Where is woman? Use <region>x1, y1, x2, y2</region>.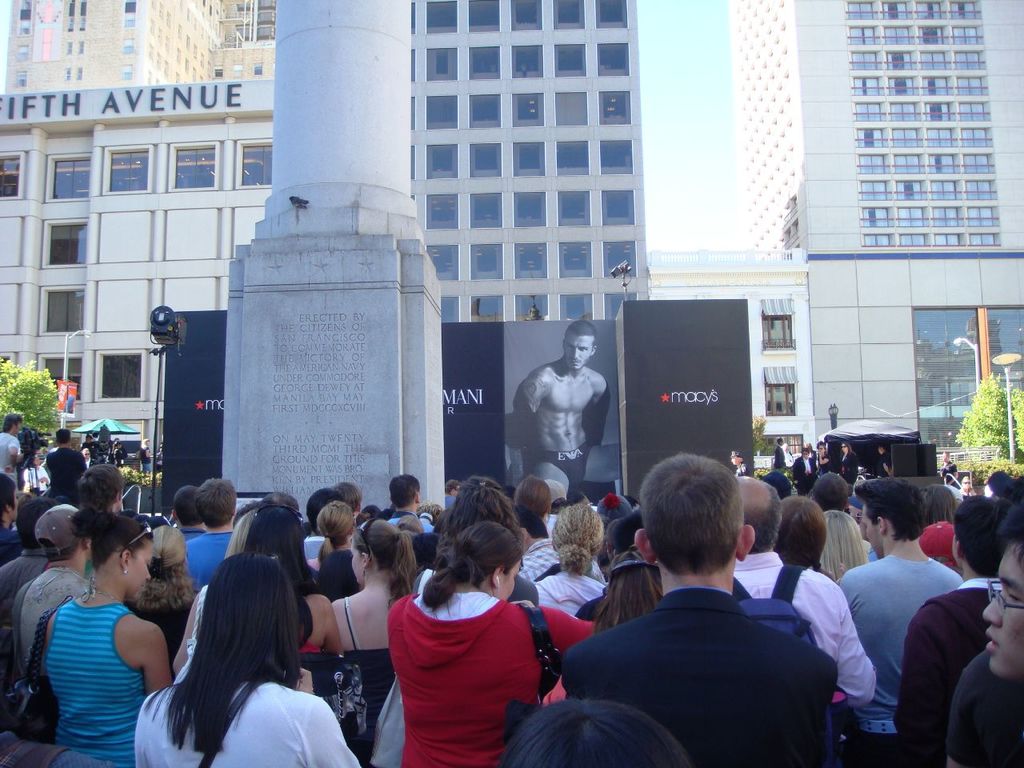
<region>535, 506, 611, 618</region>.
